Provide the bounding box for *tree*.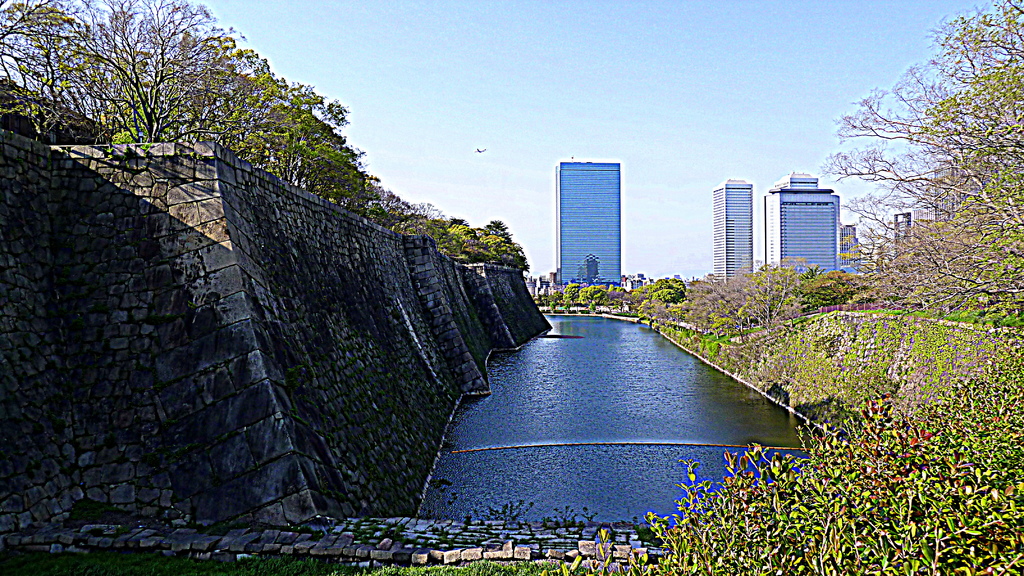
<region>831, 19, 1020, 348</region>.
